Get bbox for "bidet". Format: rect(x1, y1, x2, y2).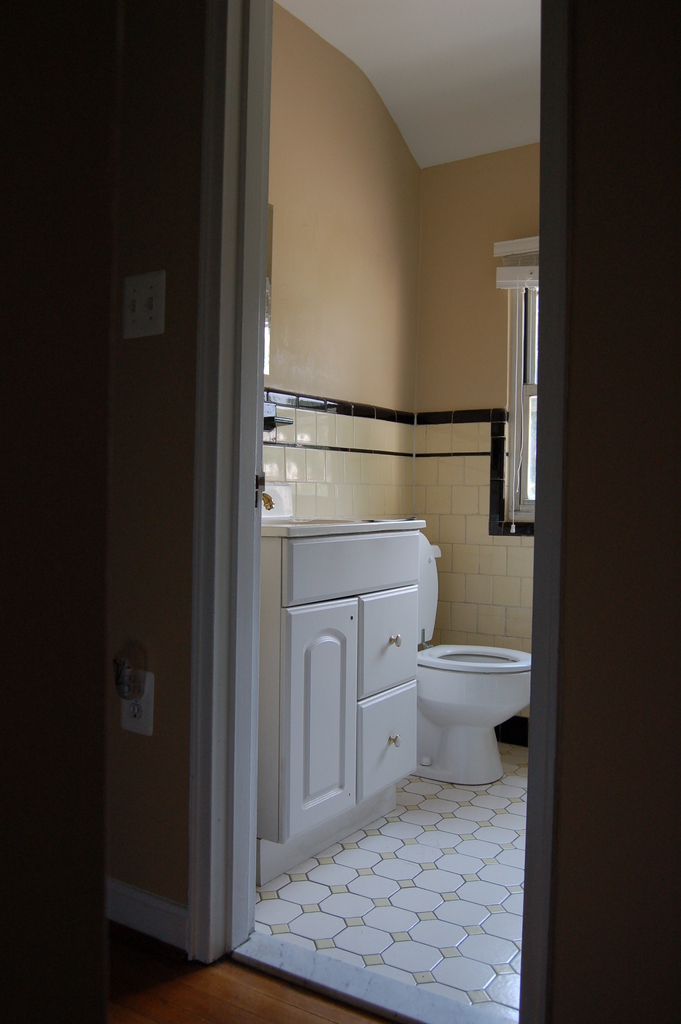
rect(416, 640, 533, 786).
